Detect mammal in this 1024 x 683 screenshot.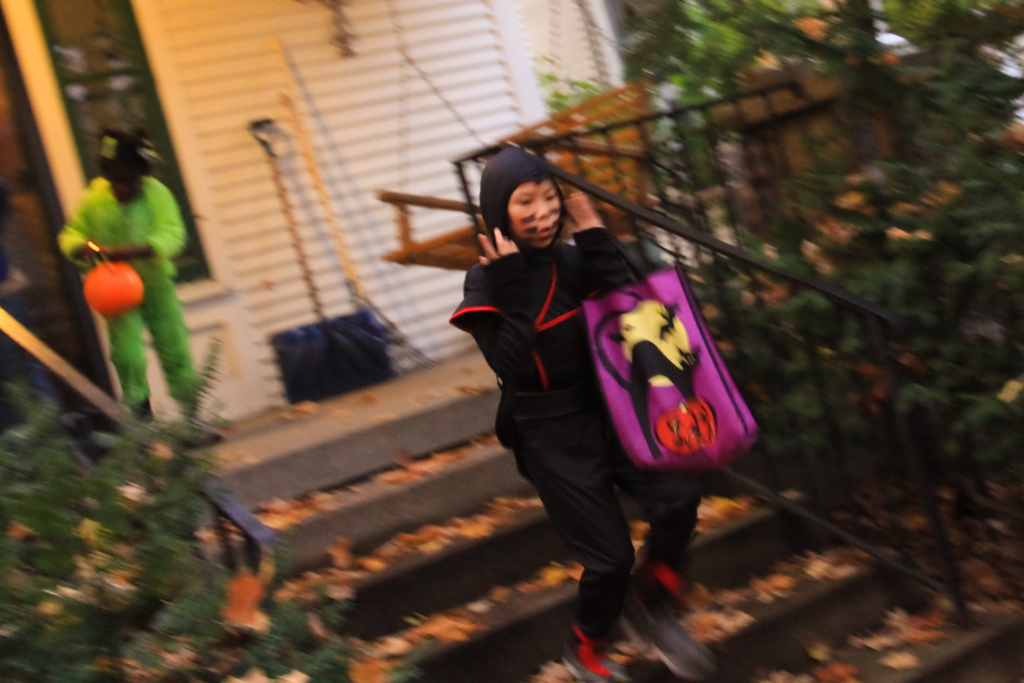
Detection: x1=435, y1=155, x2=727, y2=627.
